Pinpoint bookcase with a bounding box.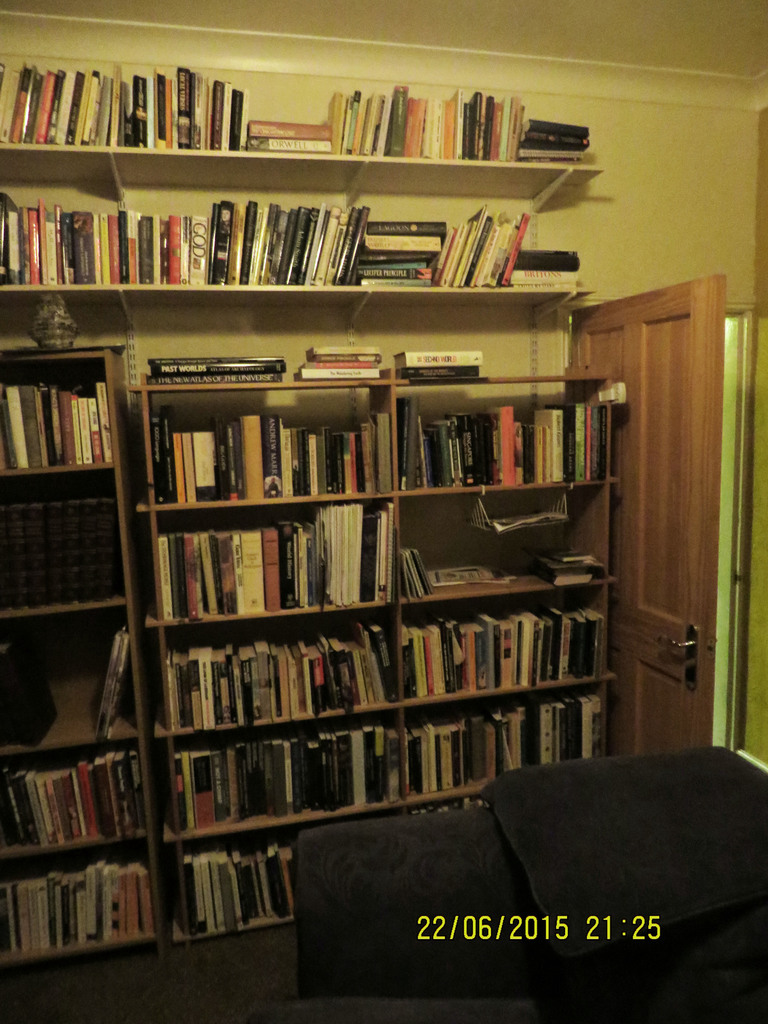
l=0, t=187, r=582, b=332.
